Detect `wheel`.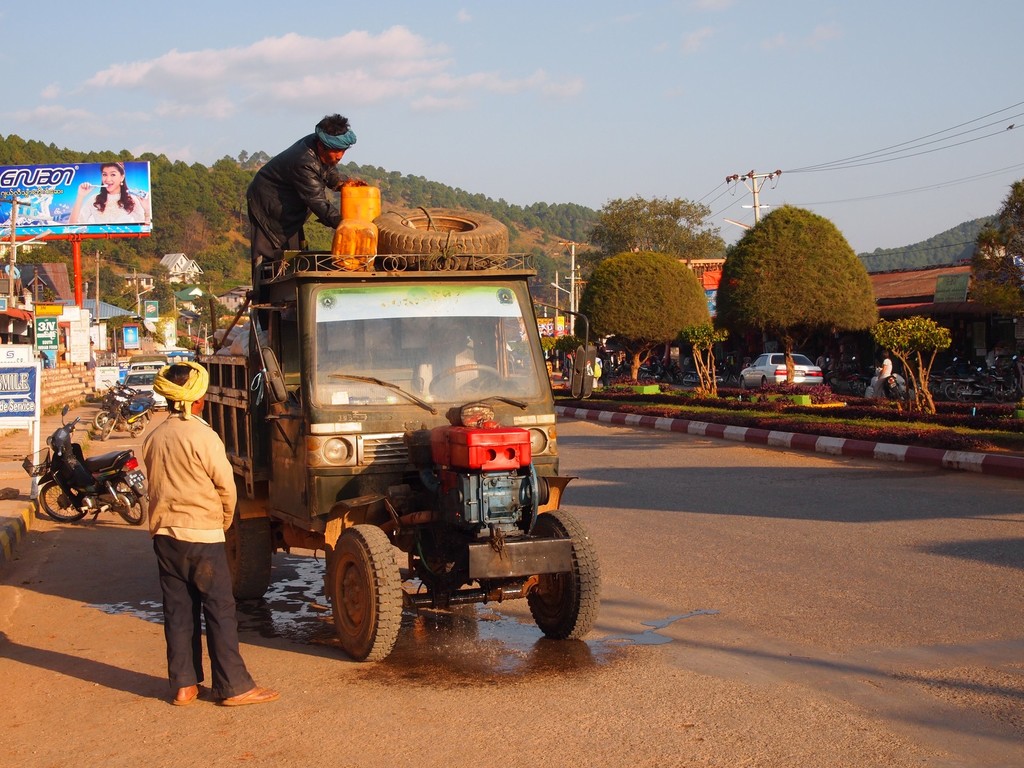
Detected at 893 392 904 399.
